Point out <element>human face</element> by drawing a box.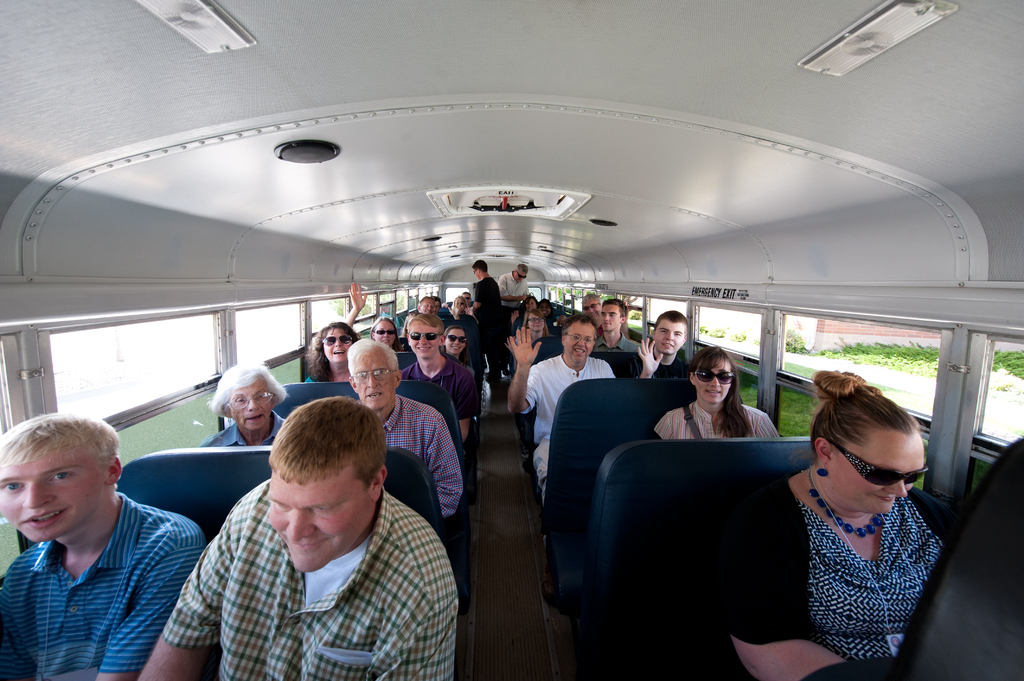
442, 330, 468, 357.
